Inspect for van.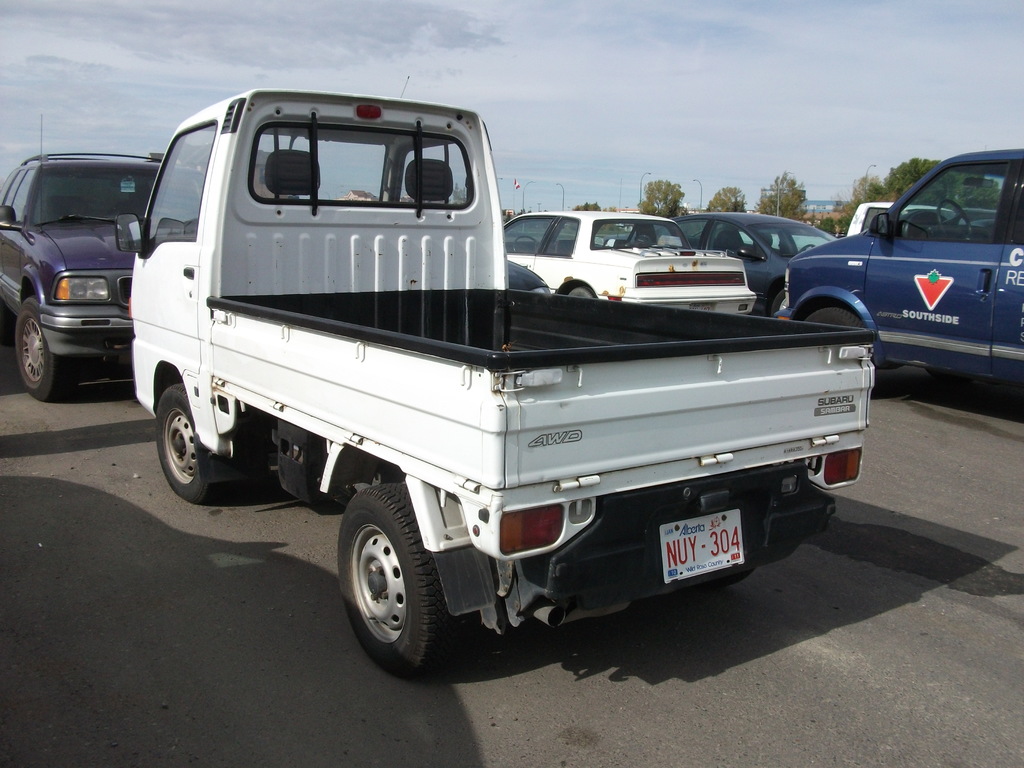
Inspection: rect(773, 147, 1023, 382).
